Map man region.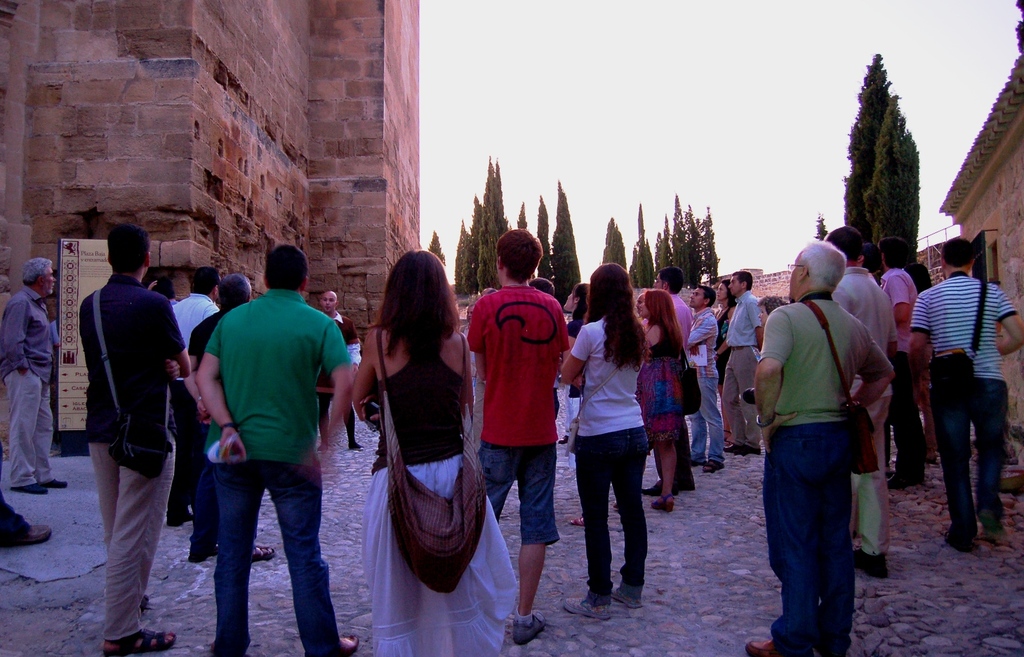
Mapped to box(872, 239, 918, 491).
